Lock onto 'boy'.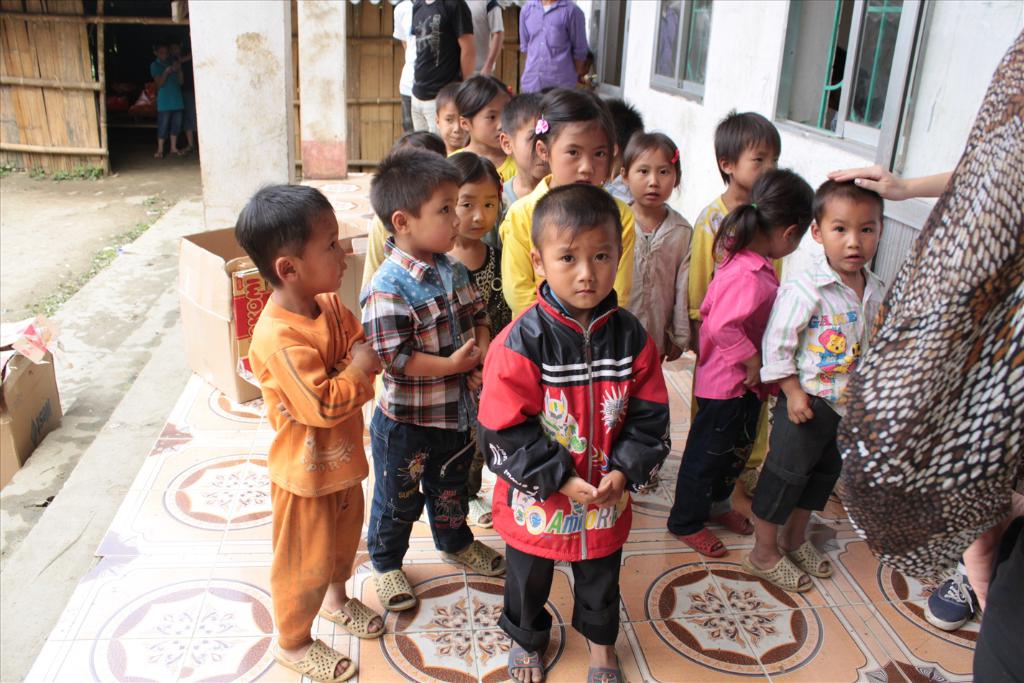
Locked: l=738, t=179, r=890, b=597.
